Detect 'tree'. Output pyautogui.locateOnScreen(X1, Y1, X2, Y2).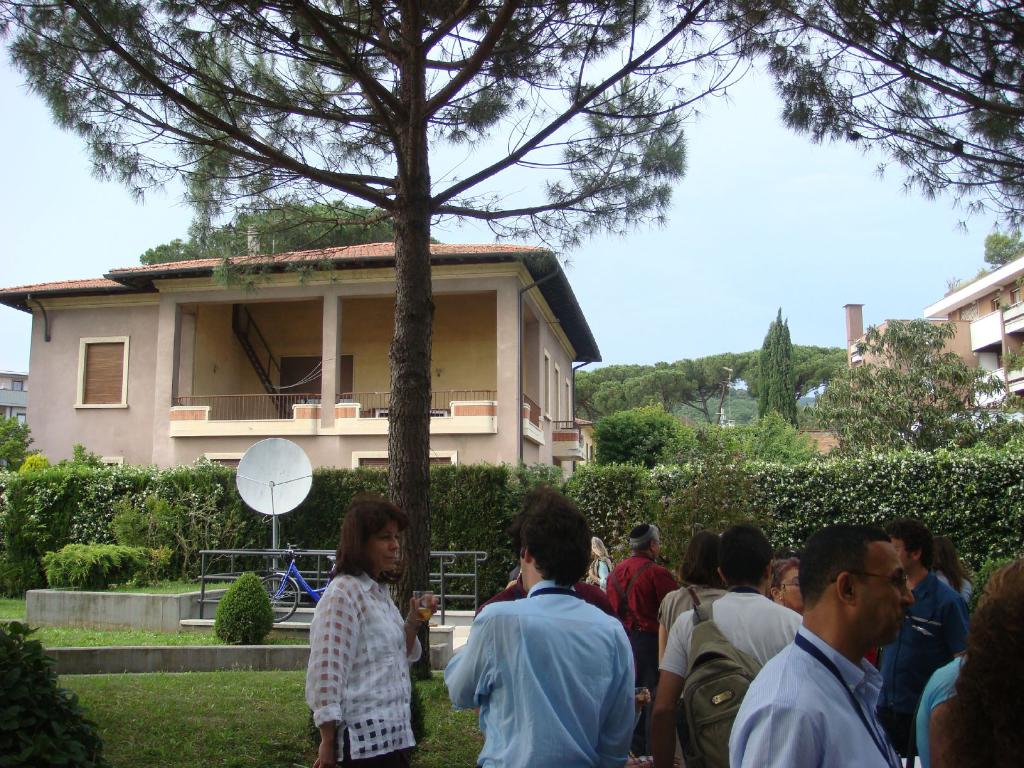
pyautogui.locateOnScreen(974, 231, 1023, 265).
